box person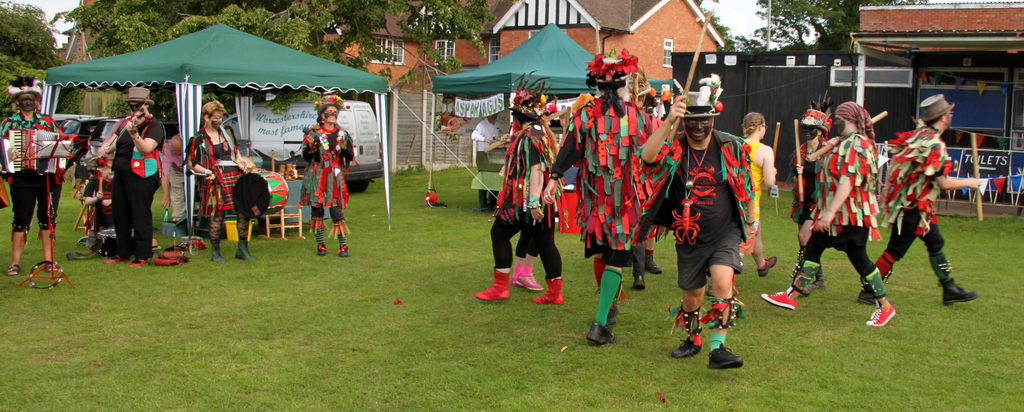
[850, 92, 979, 308]
